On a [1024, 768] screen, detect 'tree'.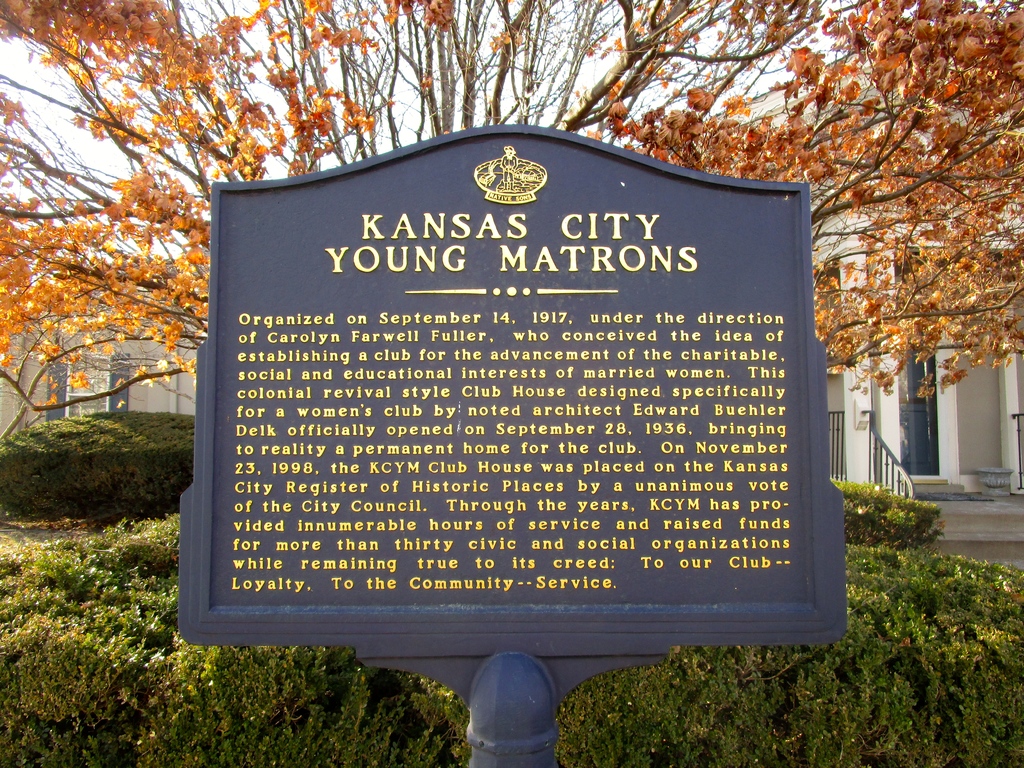
0:0:1023:416.
